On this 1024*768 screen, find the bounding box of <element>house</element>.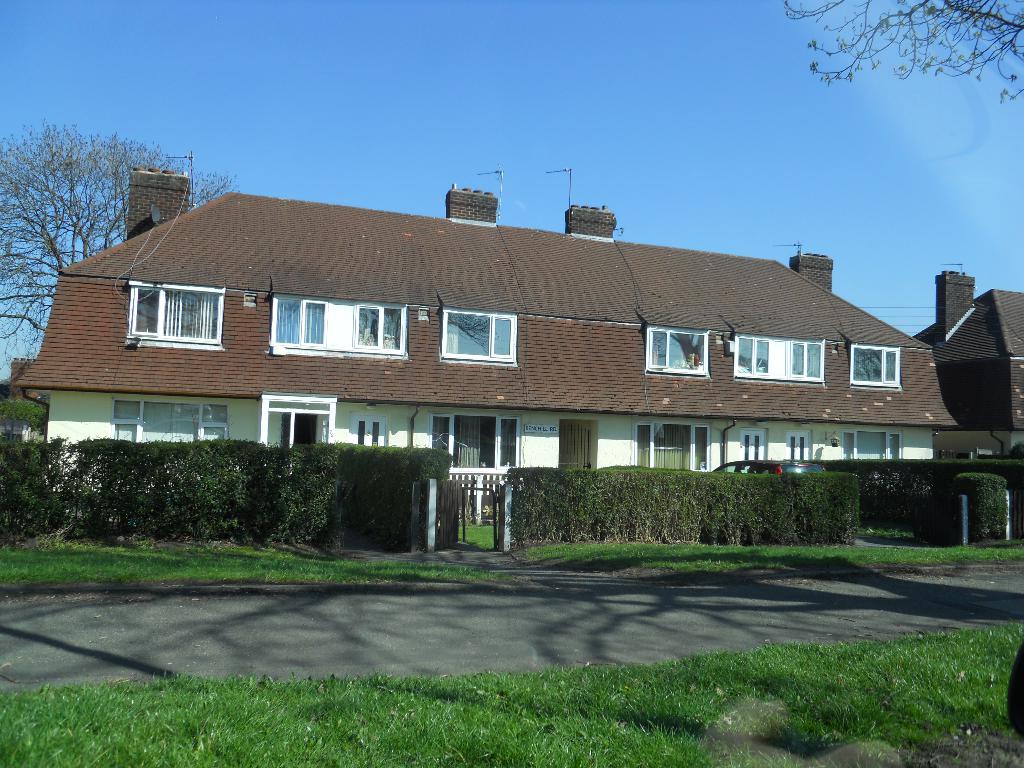
Bounding box: pyautogui.locateOnScreen(915, 273, 1023, 473).
